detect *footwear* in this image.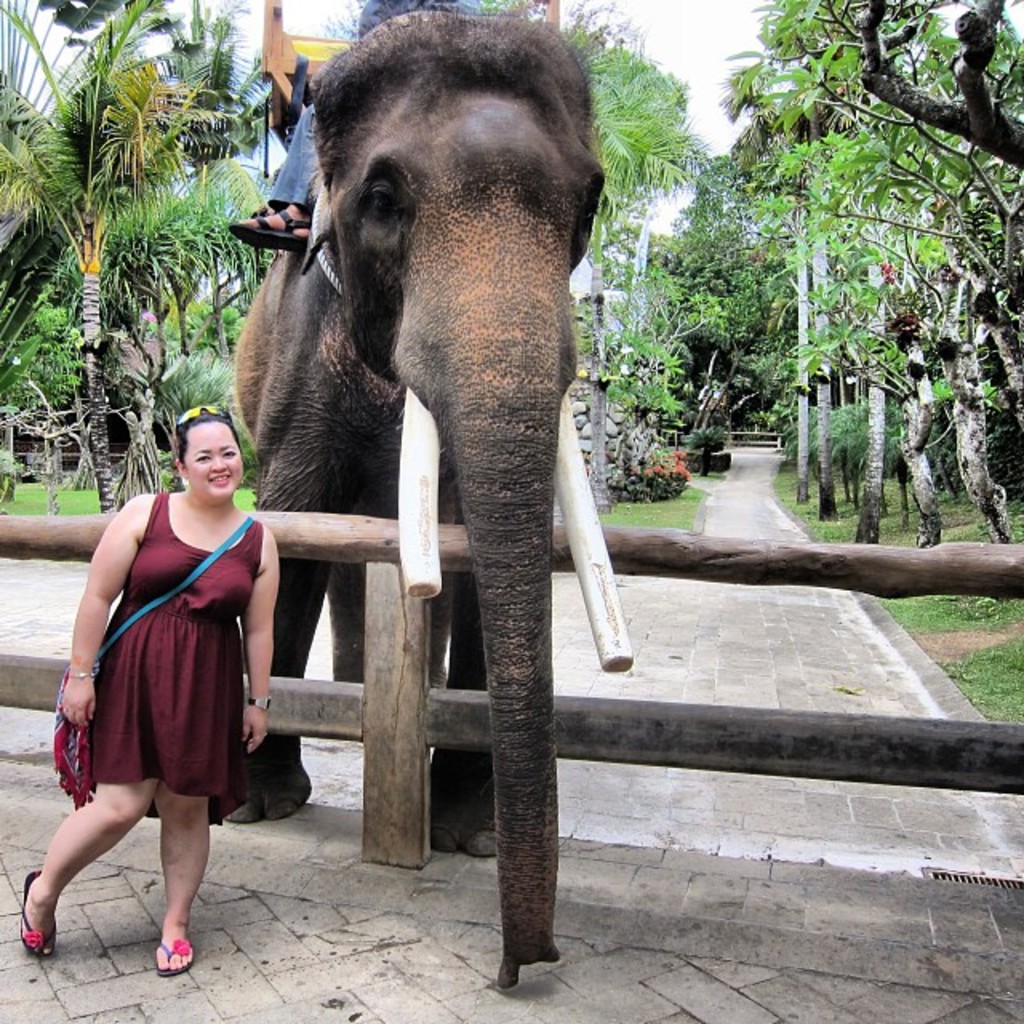
Detection: crop(16, 870, 56, 957).
